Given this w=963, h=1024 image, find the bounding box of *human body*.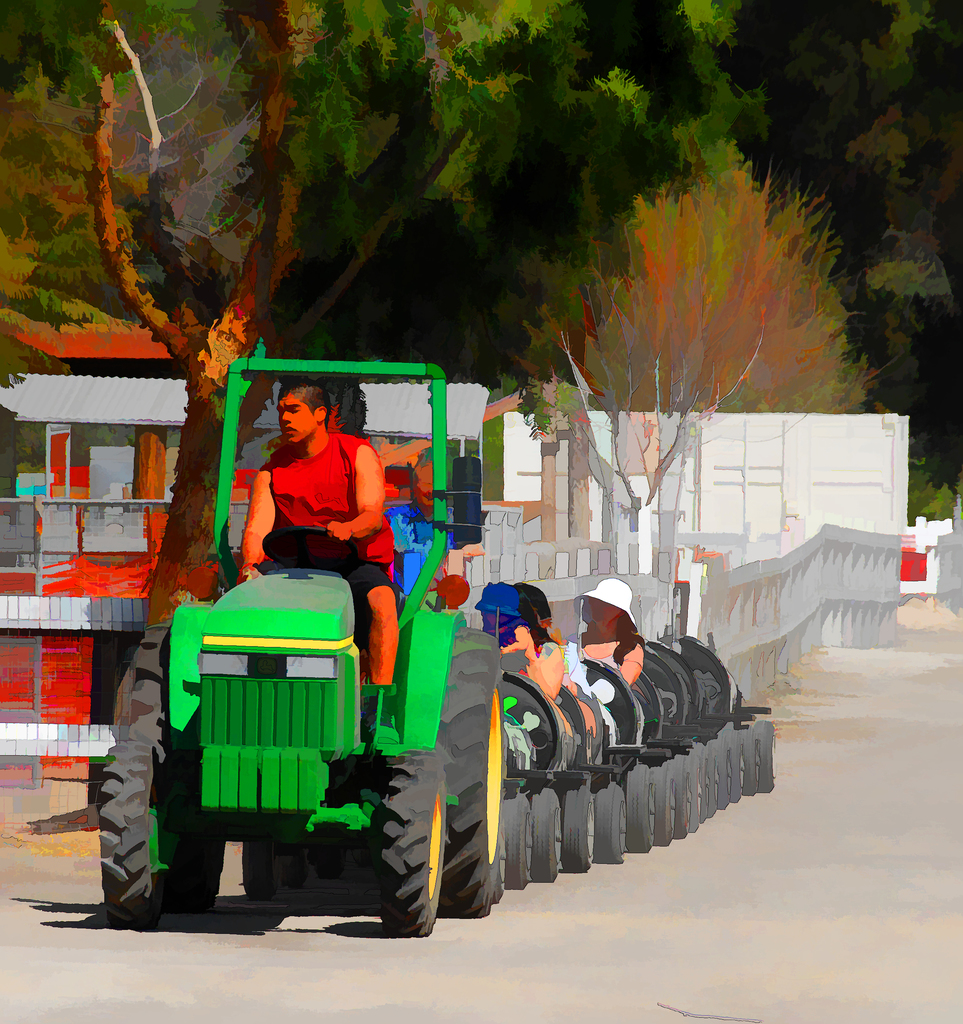
Rect(563, 572, 643, 713).
